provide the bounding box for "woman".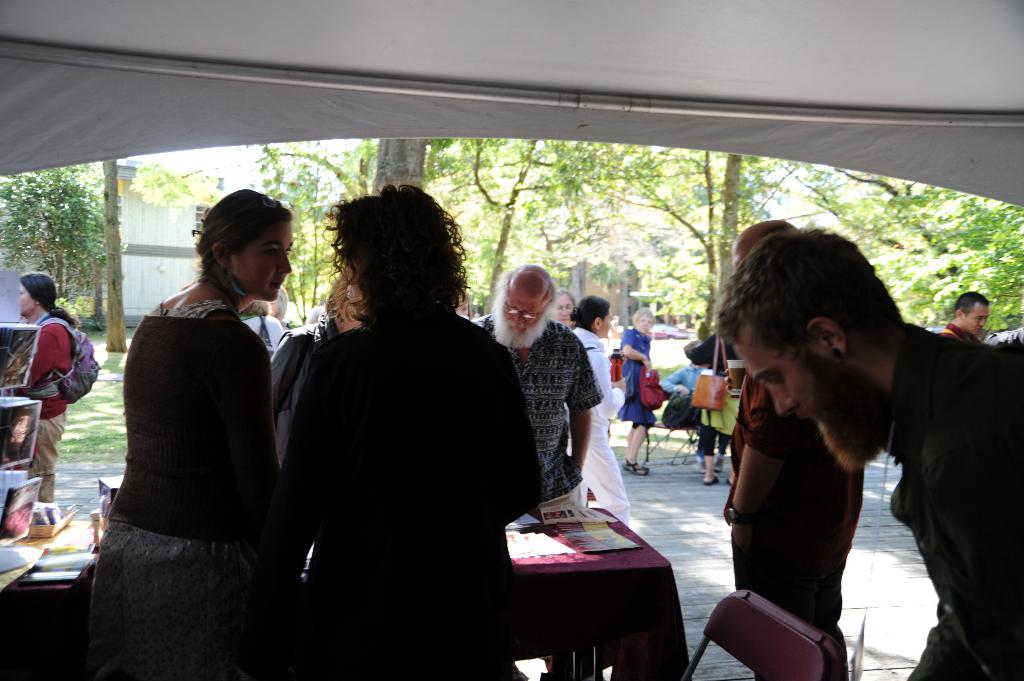
bbox=[564, 296, 627, 527].
